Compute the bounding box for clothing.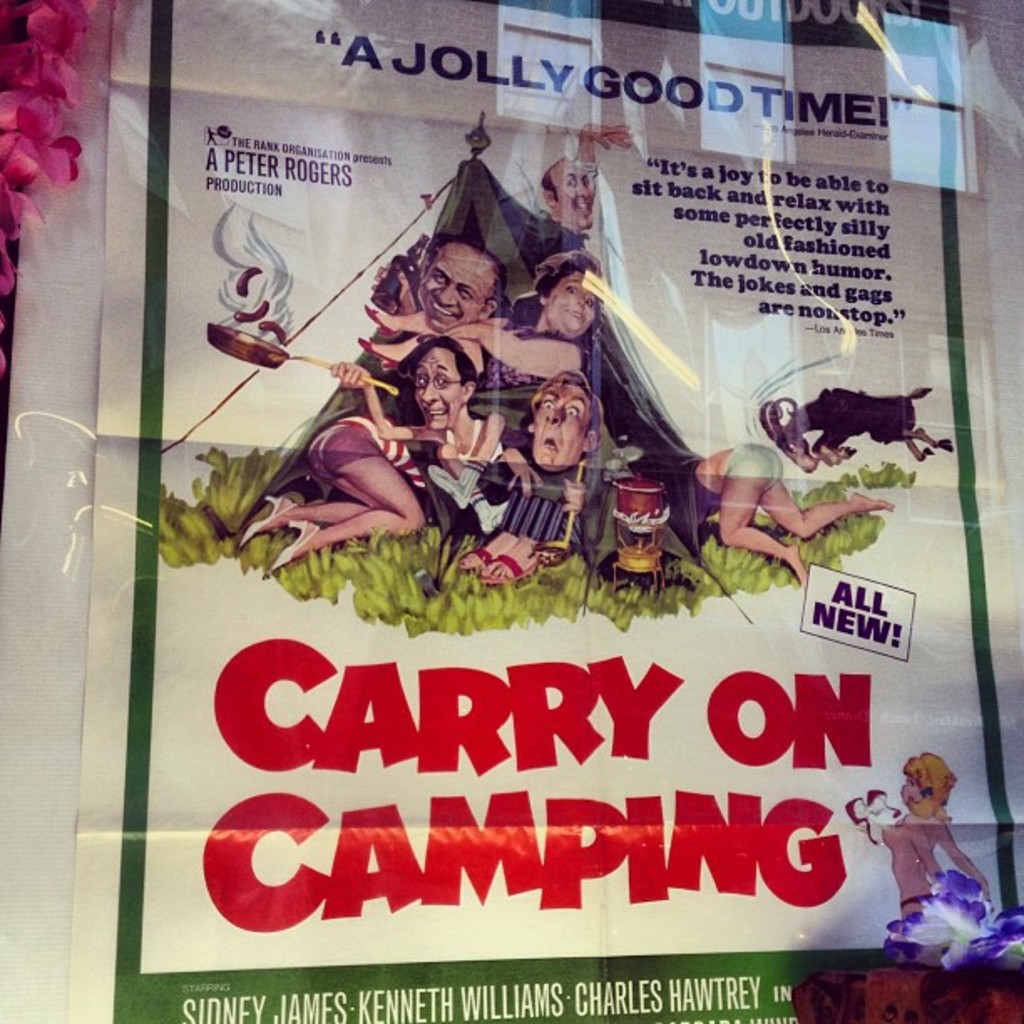
x1=440 y1=445 x2=484 y2=549.
